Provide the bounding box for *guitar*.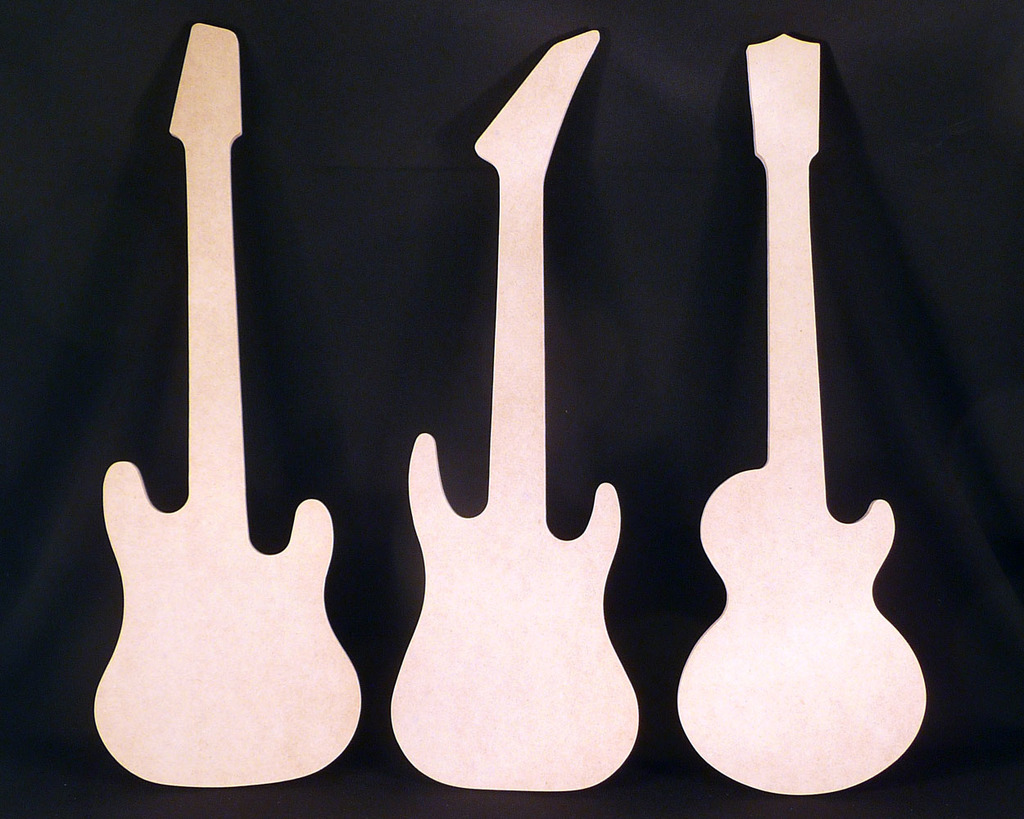
x1=88 y1=22 x2=364 y2=793.
